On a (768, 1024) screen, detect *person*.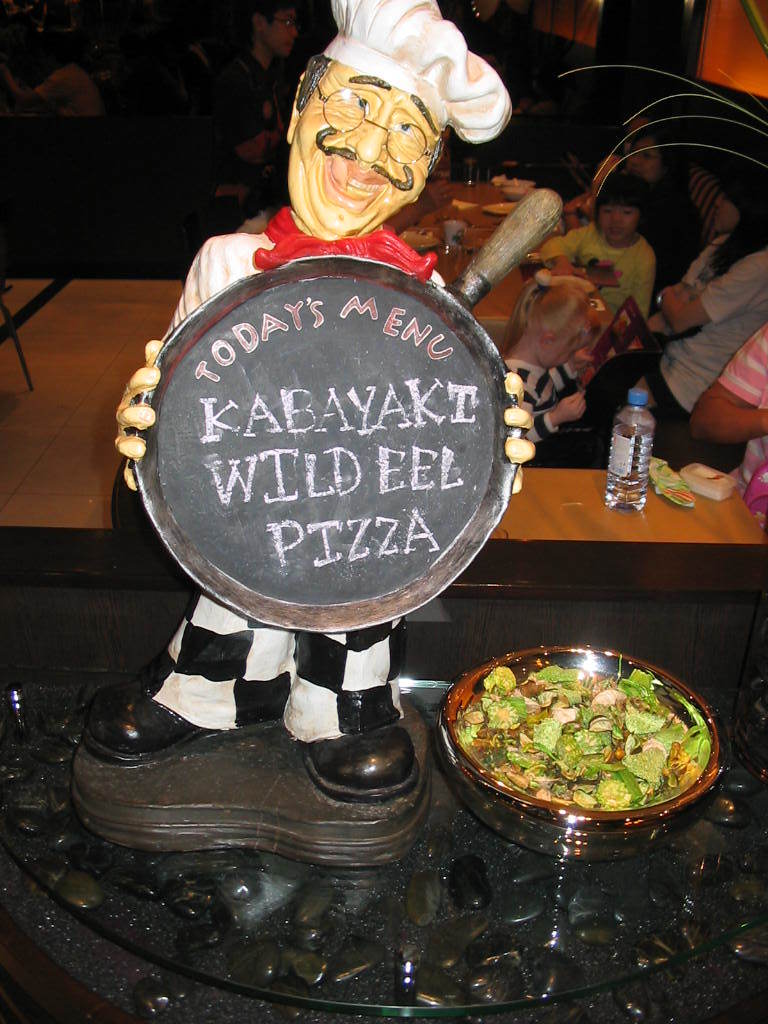
box(692, 320, 767, 495).
